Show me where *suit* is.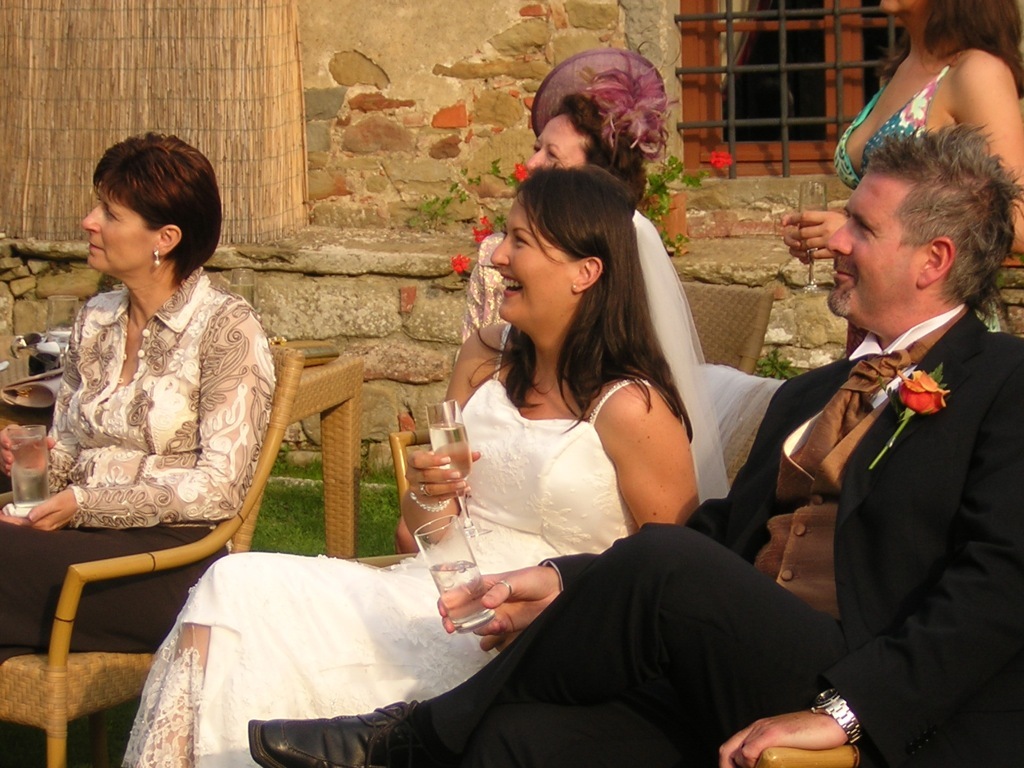
*suit* is at l=433, t=307, r=1023, b=767.
